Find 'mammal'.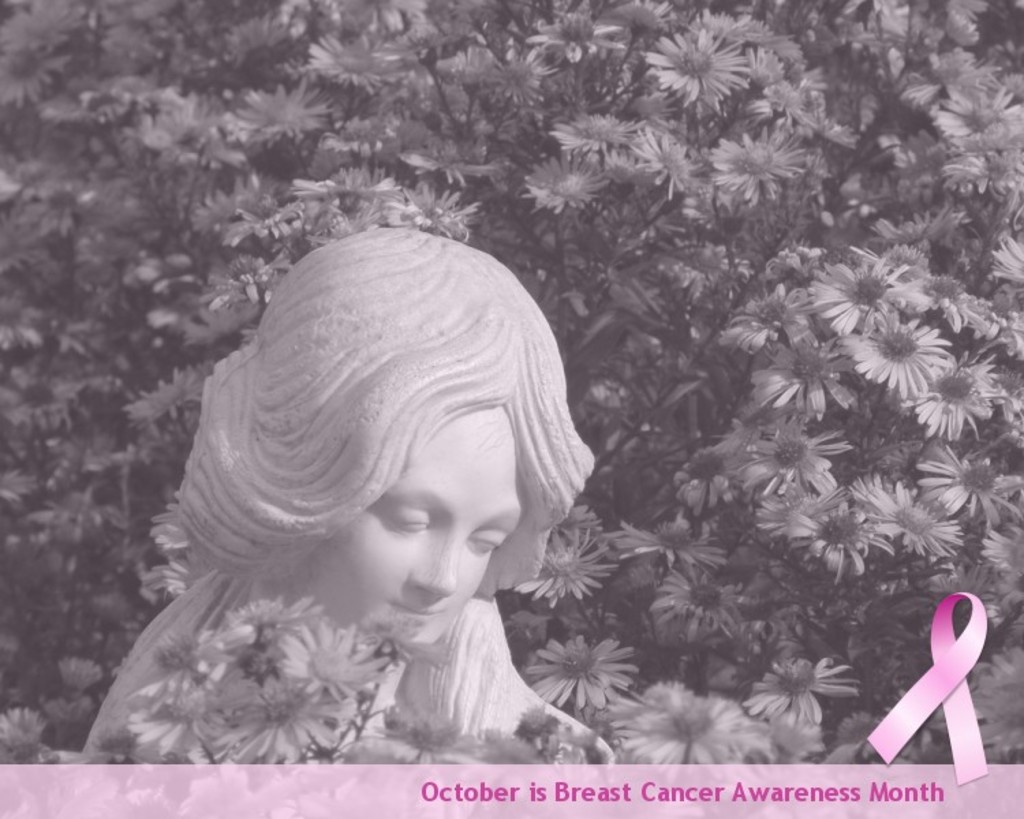
68/199/632/788.
